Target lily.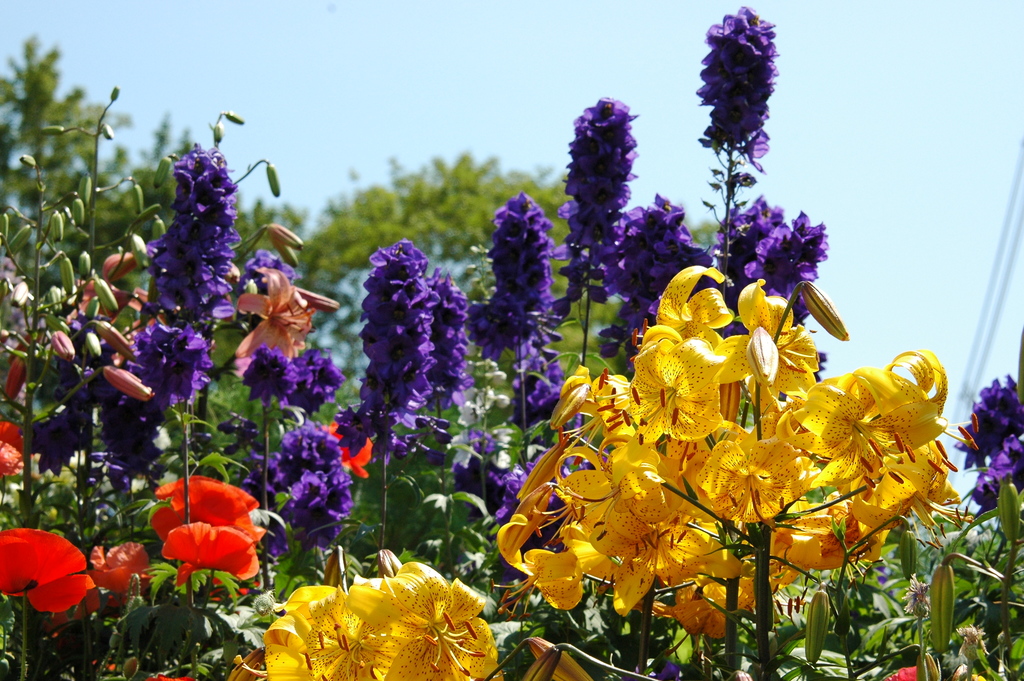
Target region: (left=556, top=439, right=676, bottom=546).
